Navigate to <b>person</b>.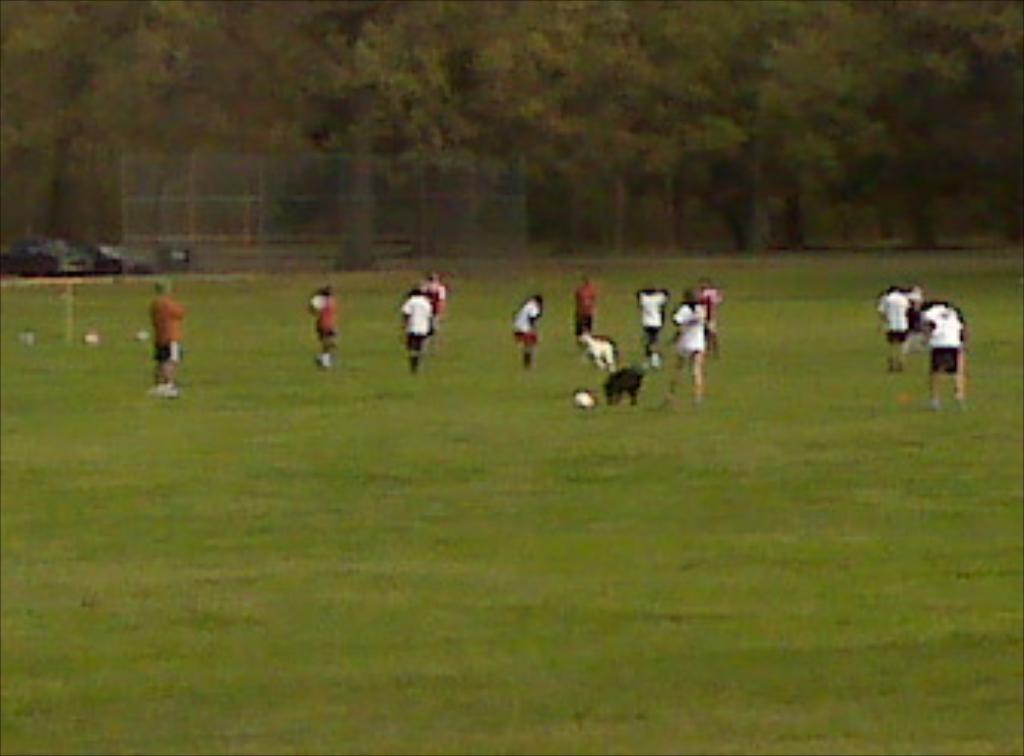
Navigation target: bbox(658, 280, 701, 408).
